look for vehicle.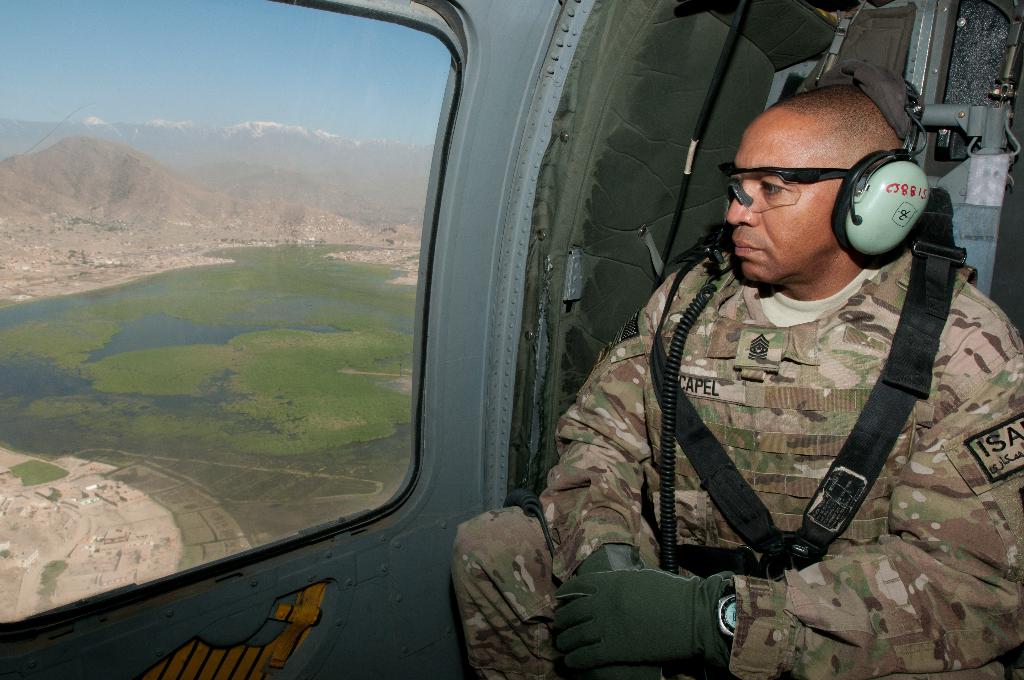
Found: (92,13,992,679).
